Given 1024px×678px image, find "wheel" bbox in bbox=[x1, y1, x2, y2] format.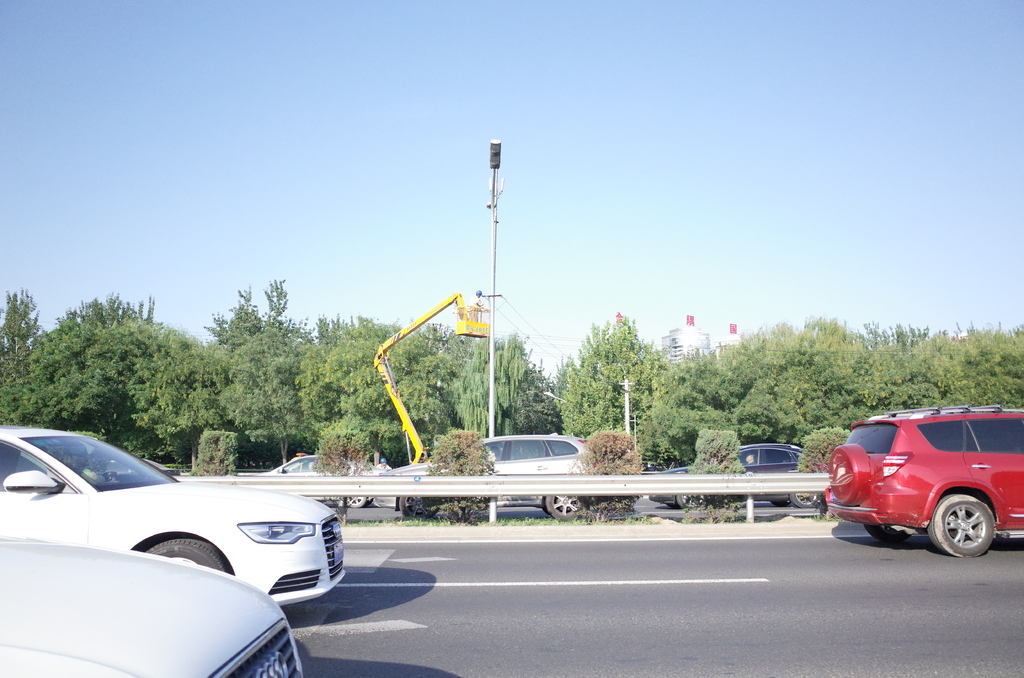
bbox=[936, 490, 999, 561].
